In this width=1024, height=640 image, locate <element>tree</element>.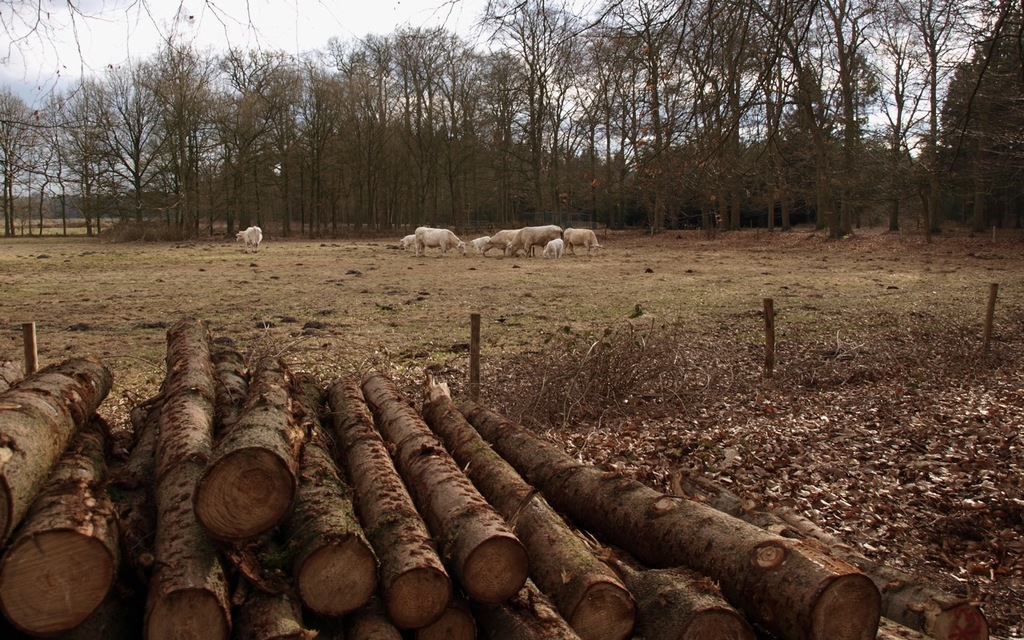
Bounding box: l=53, t=70, r=114, b=249.
